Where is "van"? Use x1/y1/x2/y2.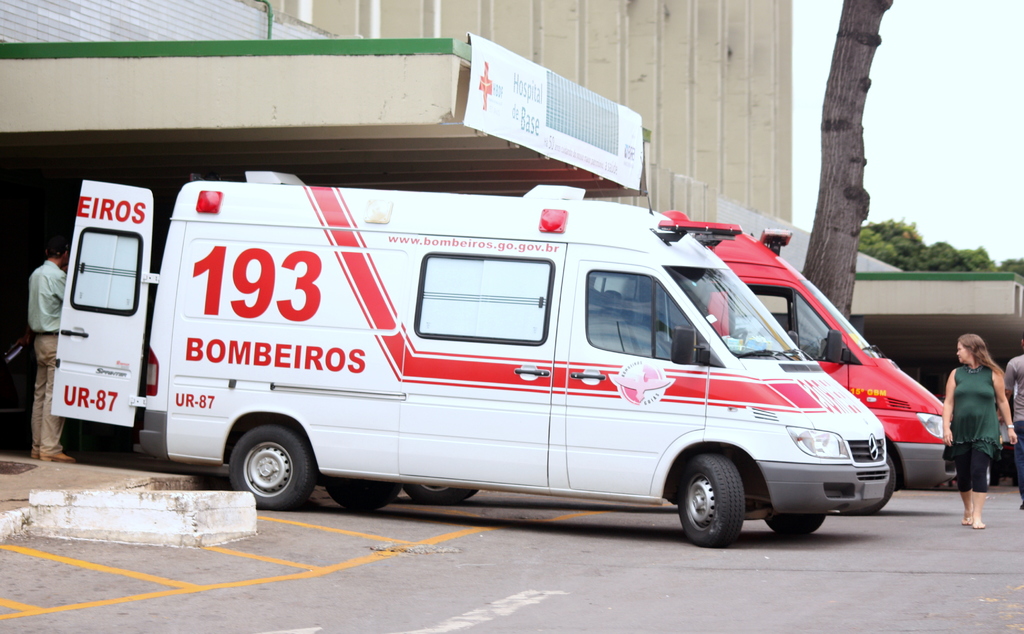
400/206/954/508.
